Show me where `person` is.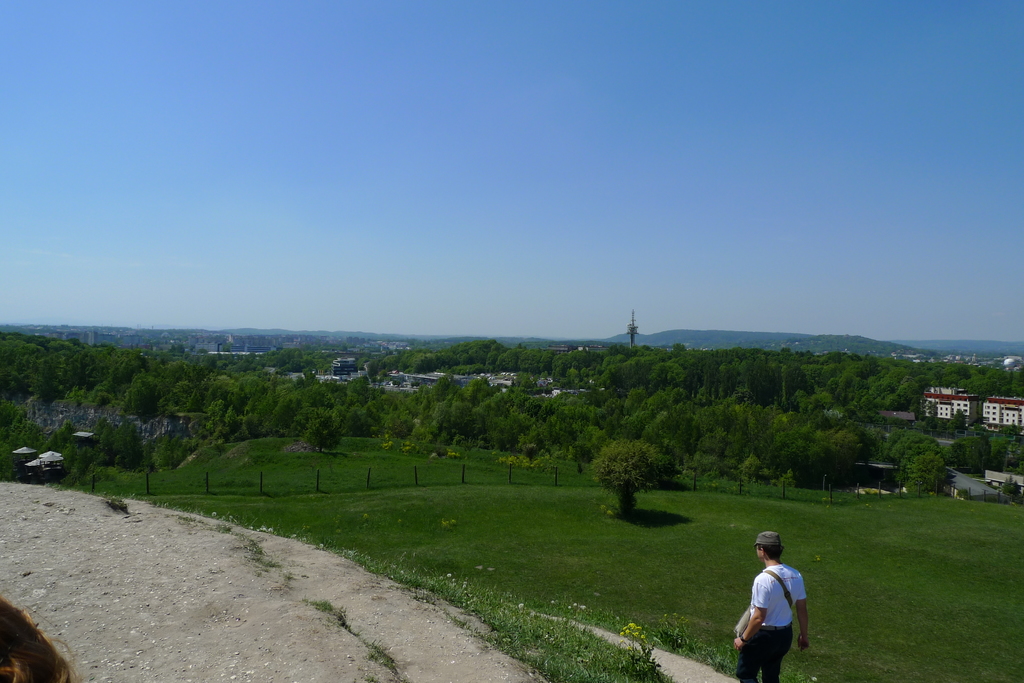
`person` is at [left=733, top=531, right=814, bottom=681].
